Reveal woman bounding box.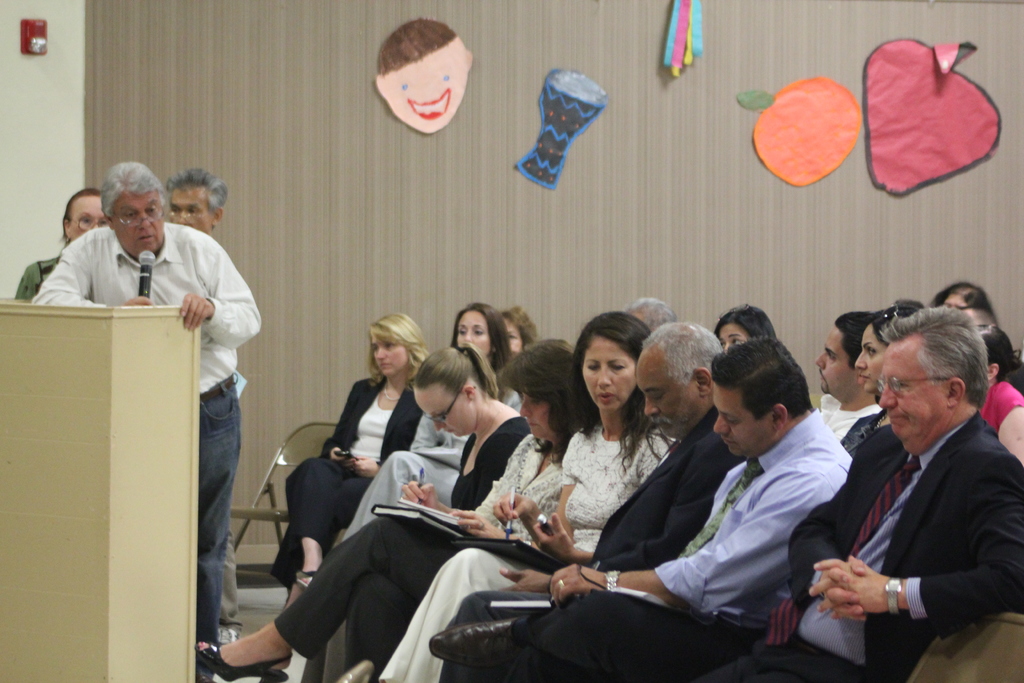
Revealed: bbox=[712, 300, 777, 350].
